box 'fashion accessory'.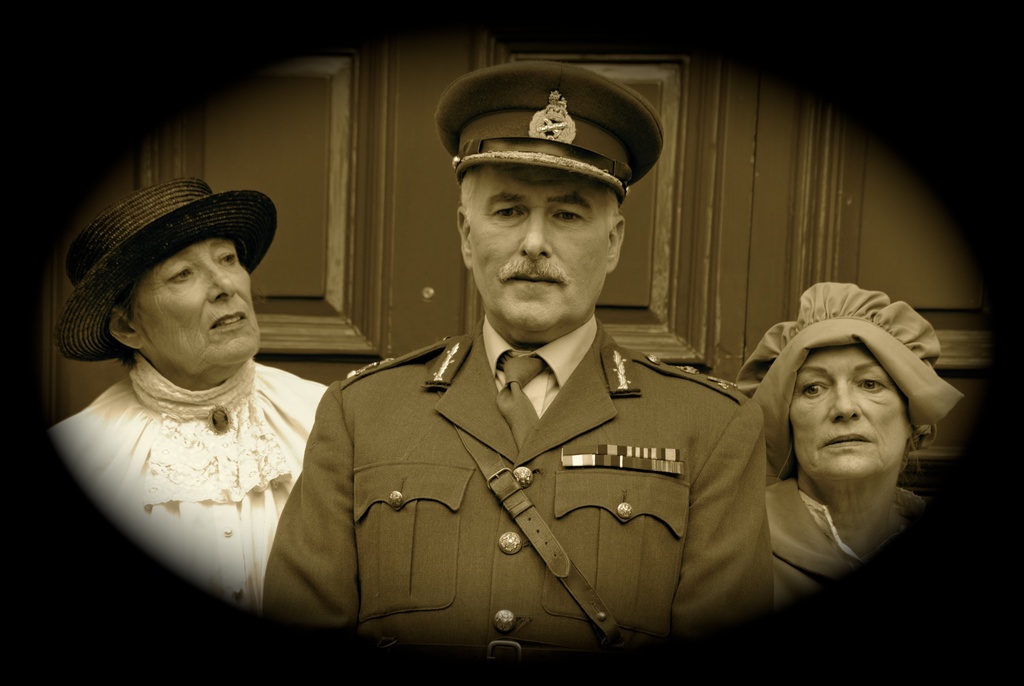
[x1=25, y1=170, x2=278, y2=373].
